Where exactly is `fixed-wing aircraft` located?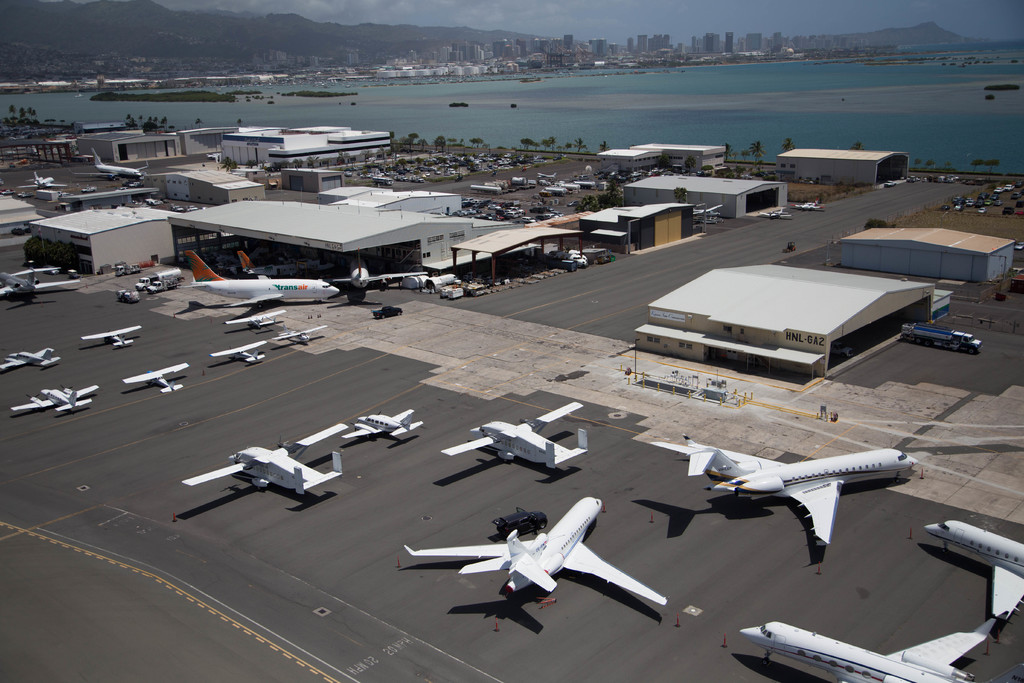
Its bounding box is select_region(182, 425, 354, 493).
